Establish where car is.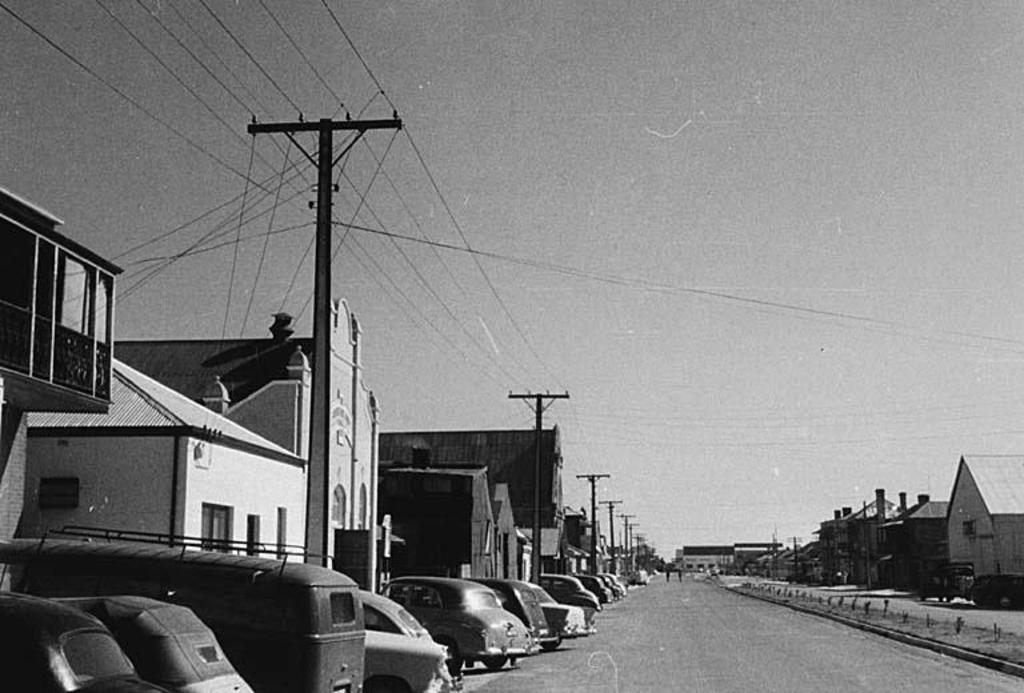
Established at 3:585:175:692.
